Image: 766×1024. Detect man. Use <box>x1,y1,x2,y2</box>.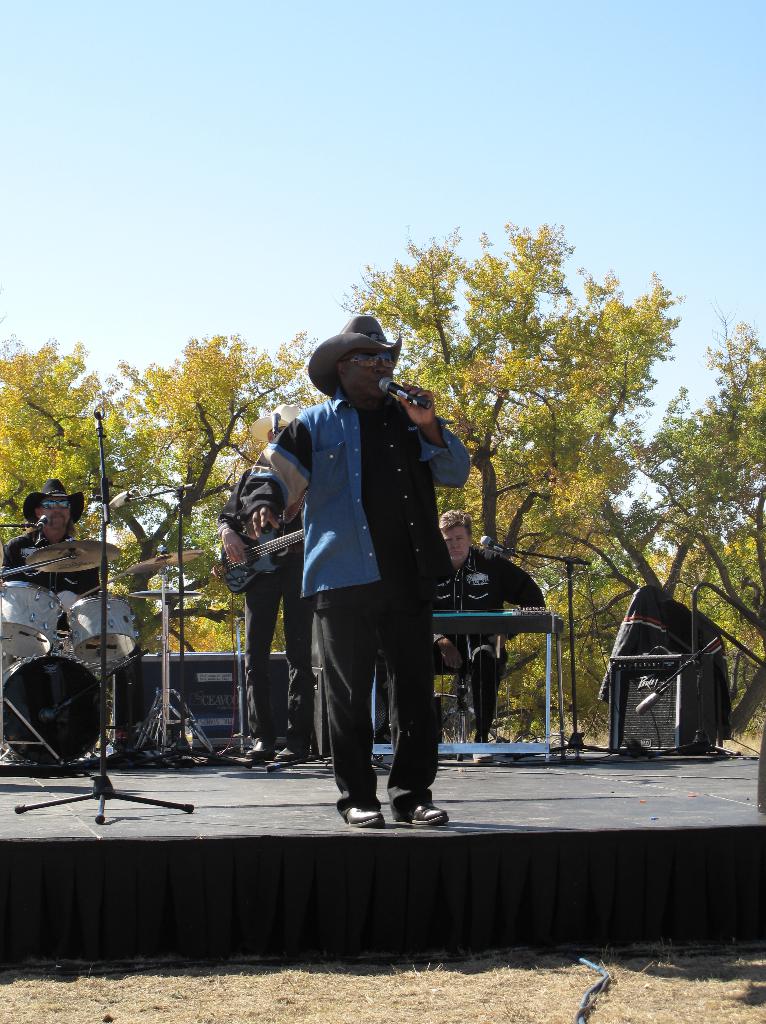
<box>0,476,99,628</box>.
